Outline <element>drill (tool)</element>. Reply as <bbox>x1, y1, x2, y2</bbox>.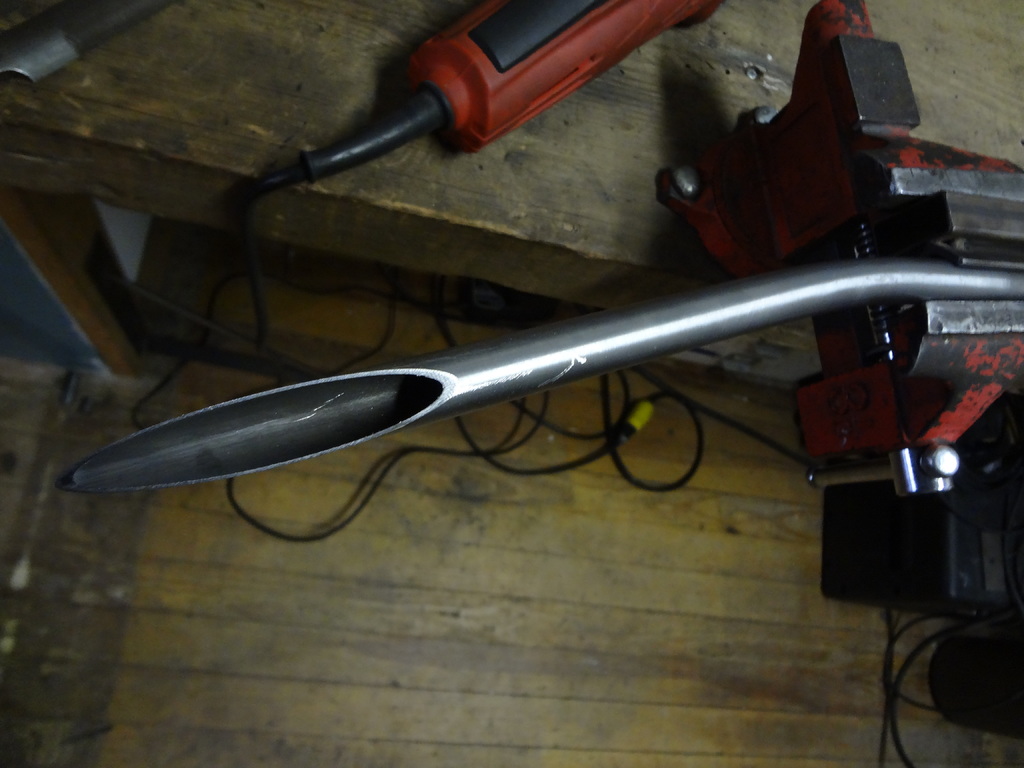
<bbox>202, 4, 741, 257</bbox>.
